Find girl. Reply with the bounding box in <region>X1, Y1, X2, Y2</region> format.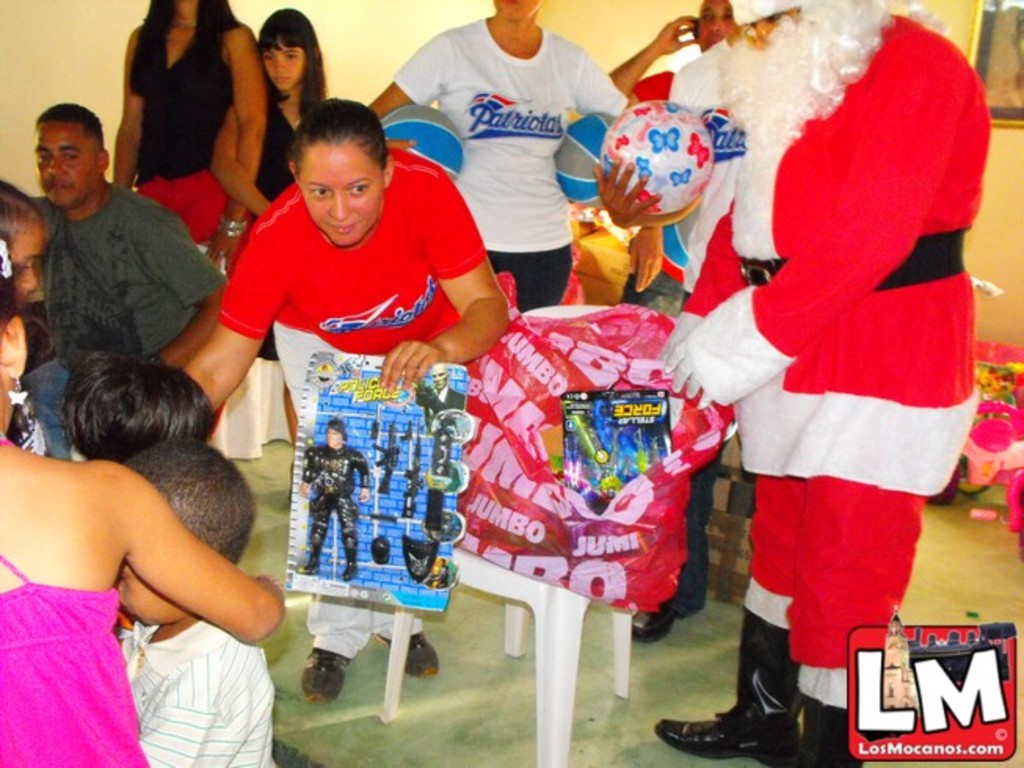
<region>0, 237, 285, 766</region>.
